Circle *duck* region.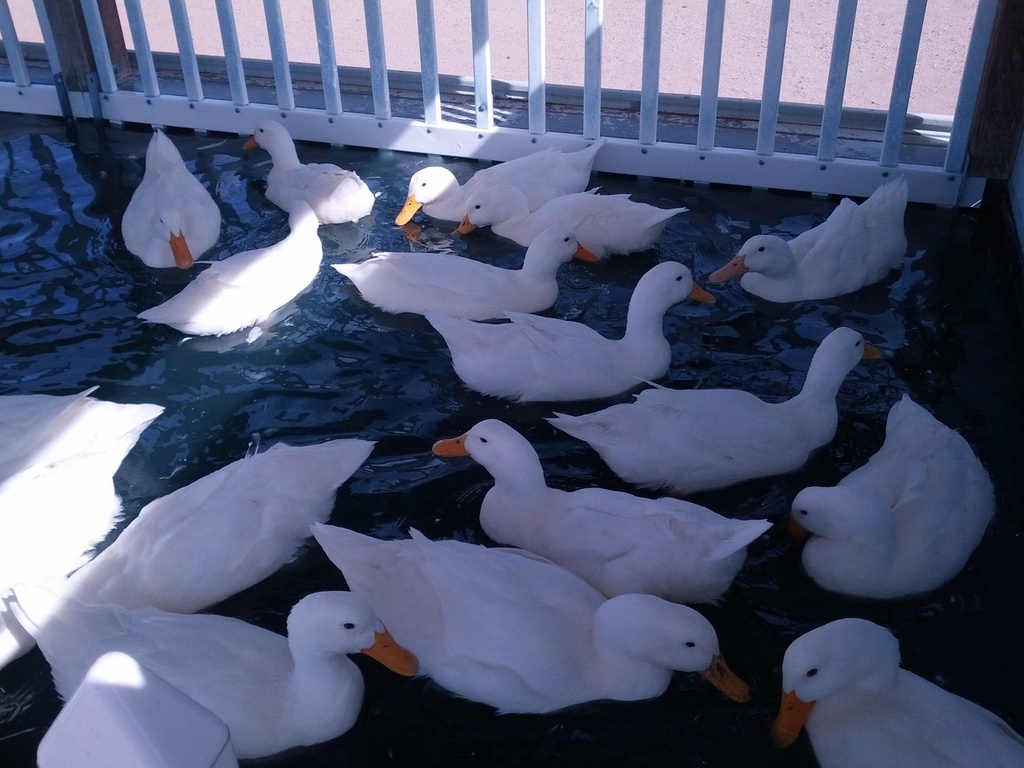
Region: crop(35, 435, 378, 608).
